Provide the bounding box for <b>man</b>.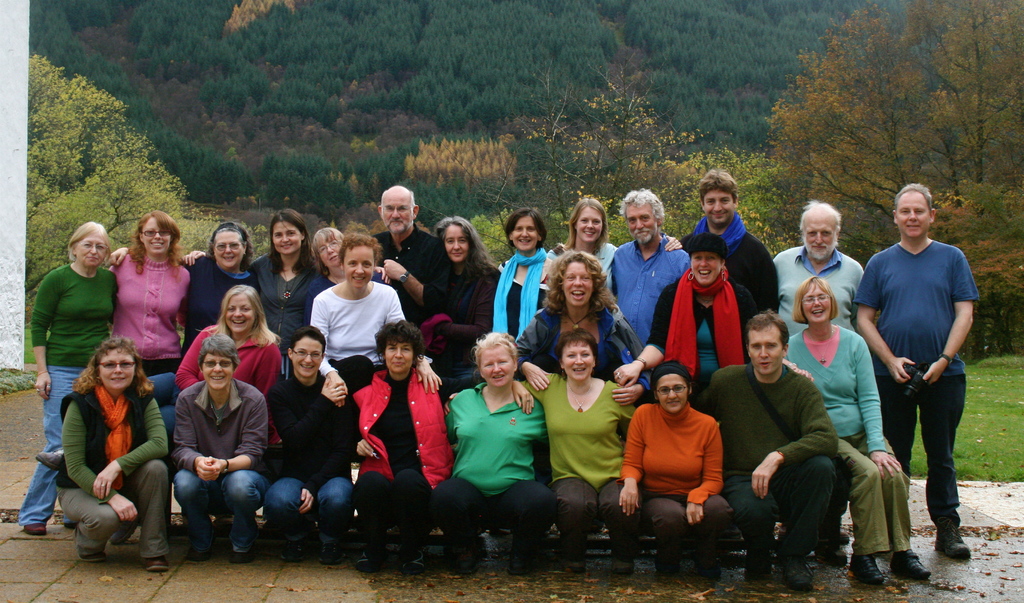
crop(697, 308, 842, 596).
